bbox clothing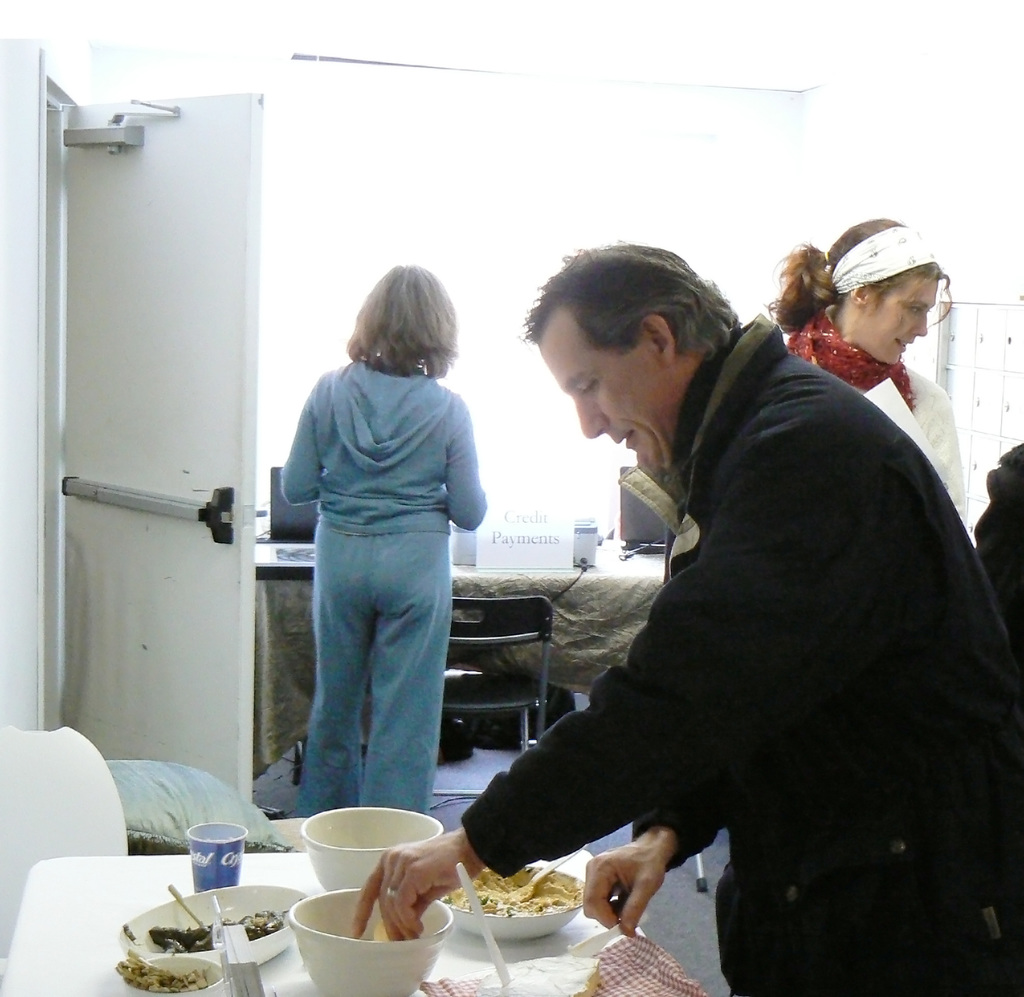
box=[772, 328, 945, 529]
